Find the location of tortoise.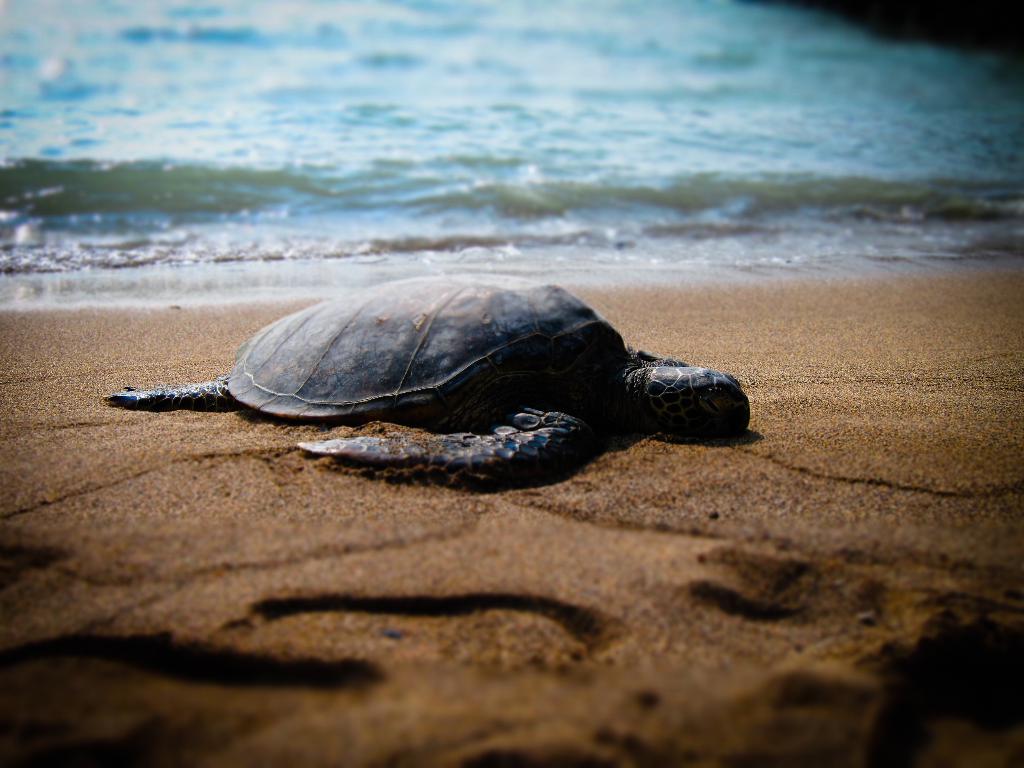
Location: [107,273,751,484].
